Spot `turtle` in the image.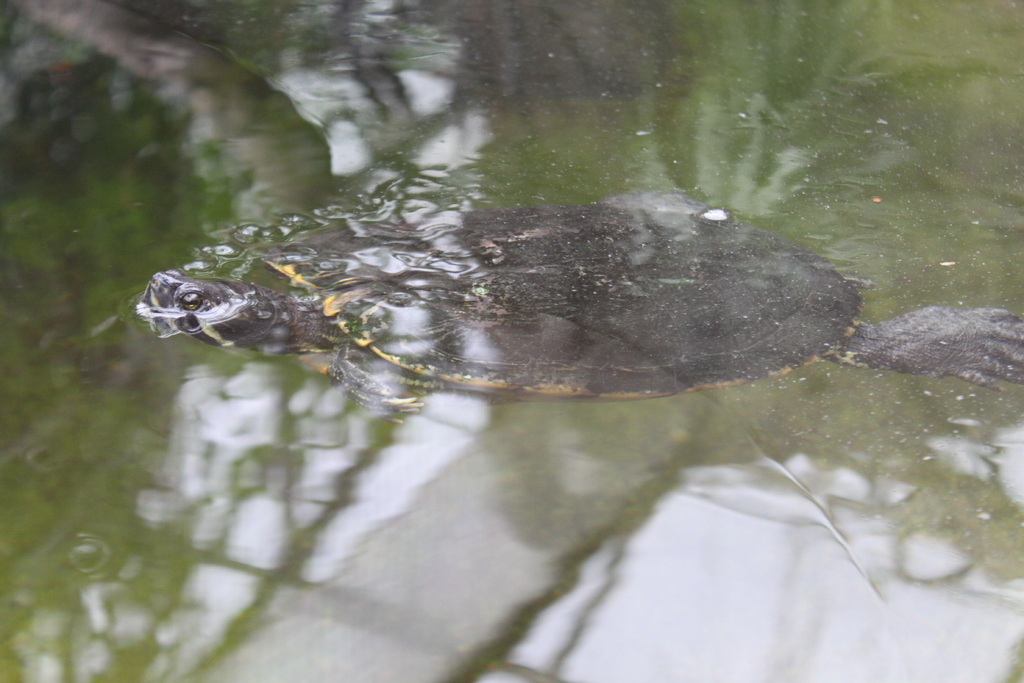
`turtle` found at 144,207,1023,427.
